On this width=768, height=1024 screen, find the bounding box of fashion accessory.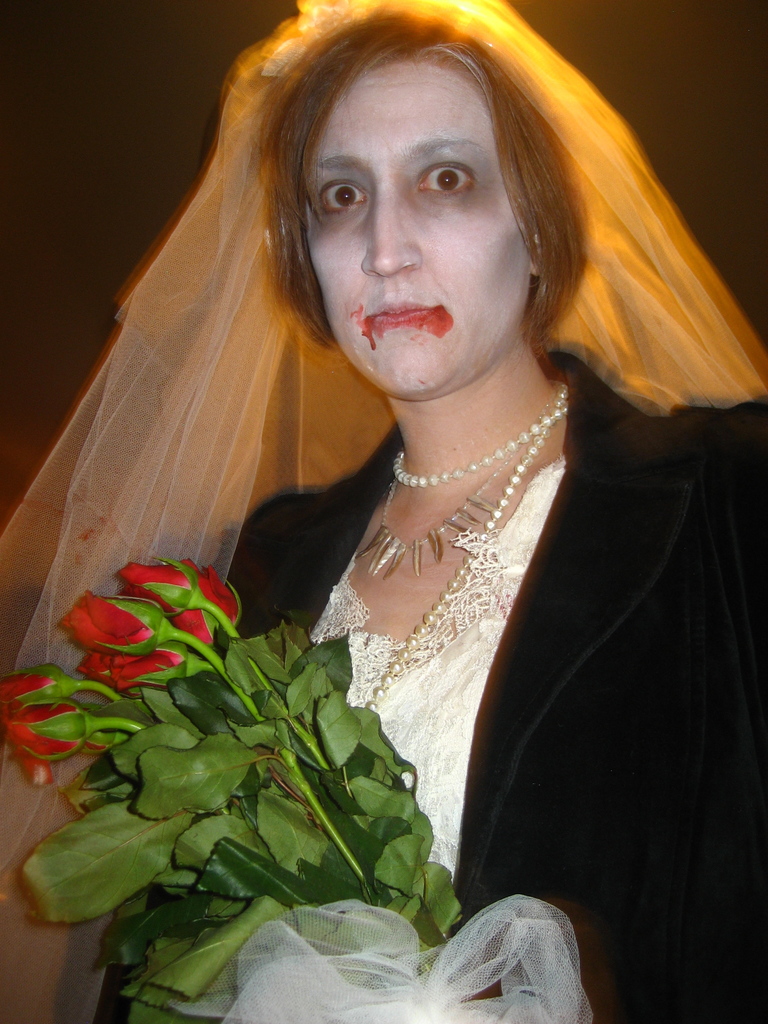
Bounding box: BBox(359, 379, 571, 712).
